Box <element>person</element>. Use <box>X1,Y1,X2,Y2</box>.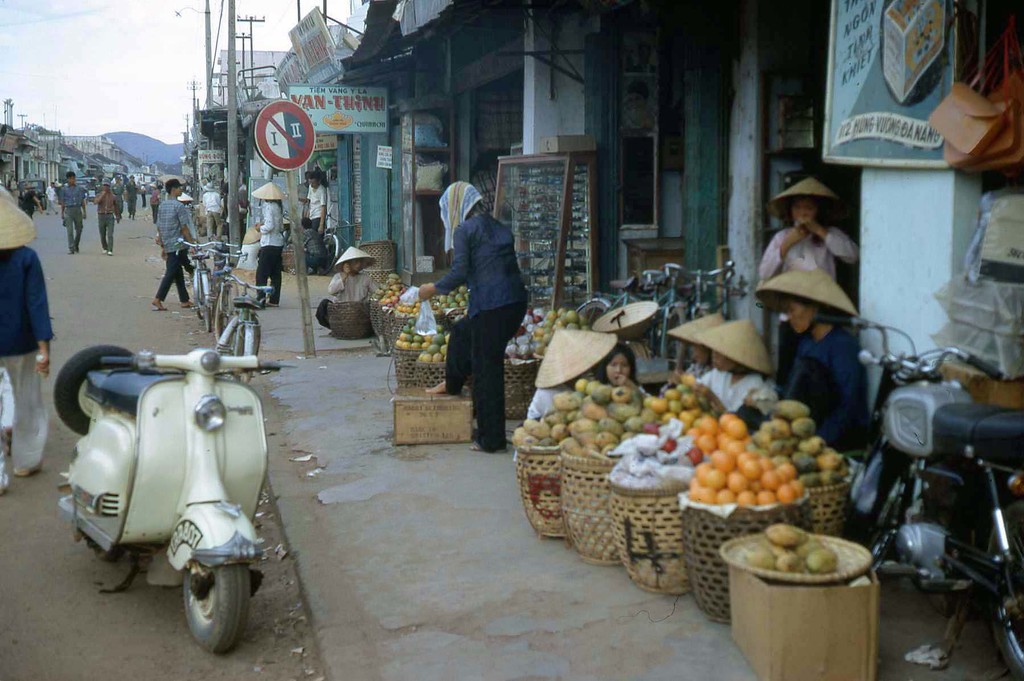
<box>406,175,534,456</box>.
